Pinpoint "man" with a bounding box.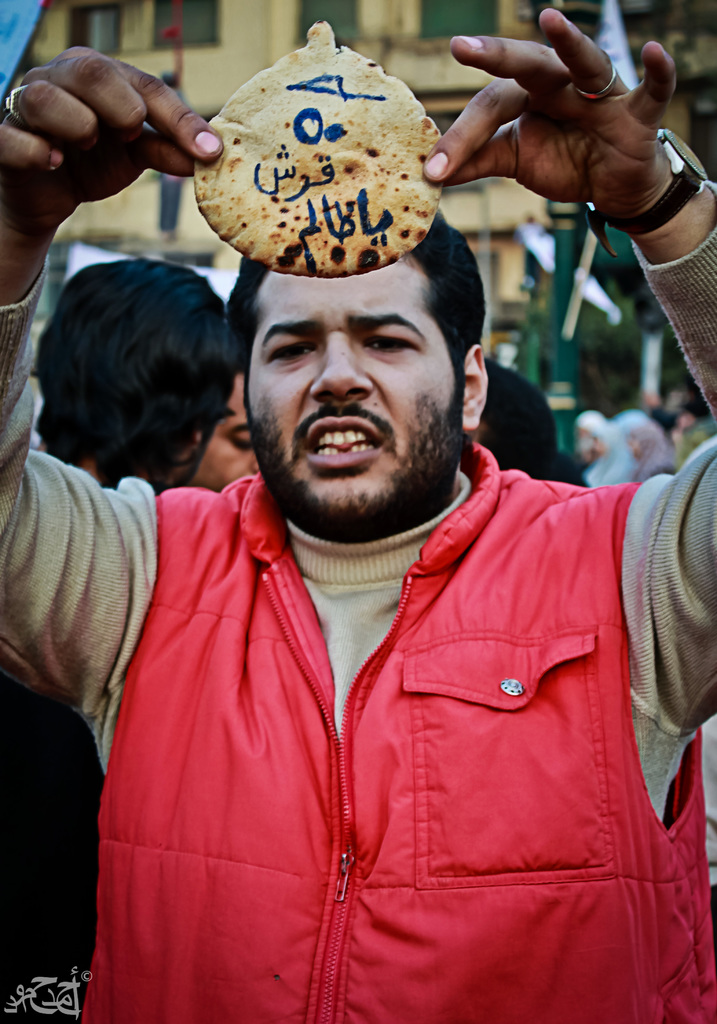
bbox(70, 90, 696, 1023).
